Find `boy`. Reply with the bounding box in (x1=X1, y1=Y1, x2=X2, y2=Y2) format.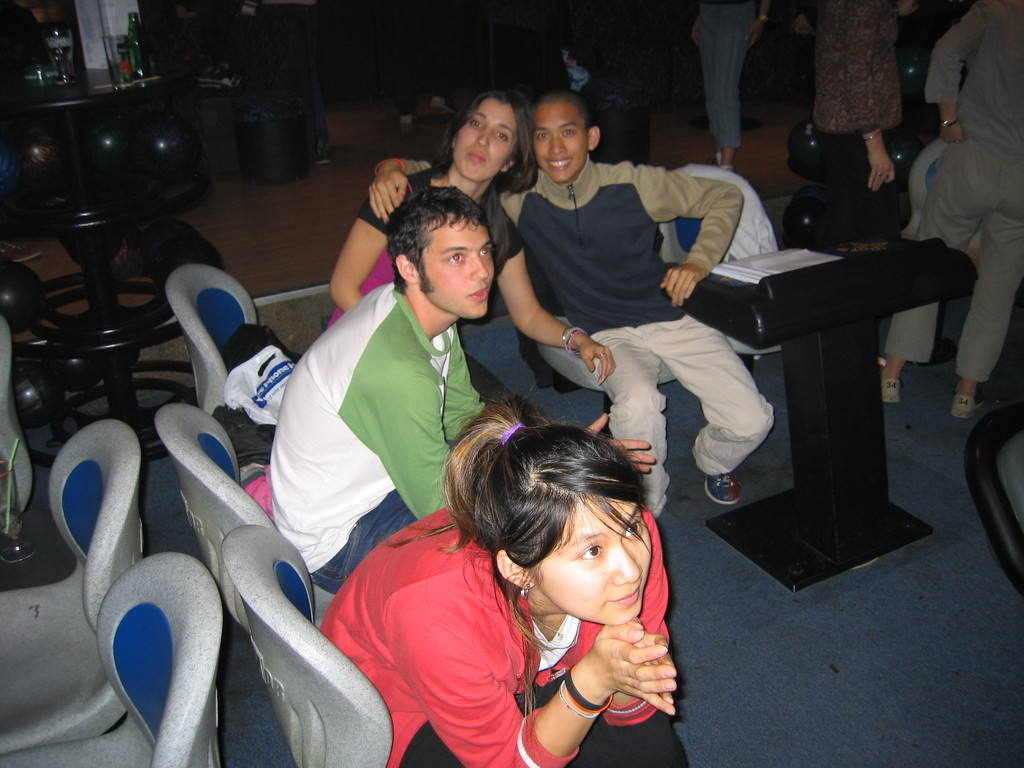
(x1=269, y1=186, x2=658, y2=596).
